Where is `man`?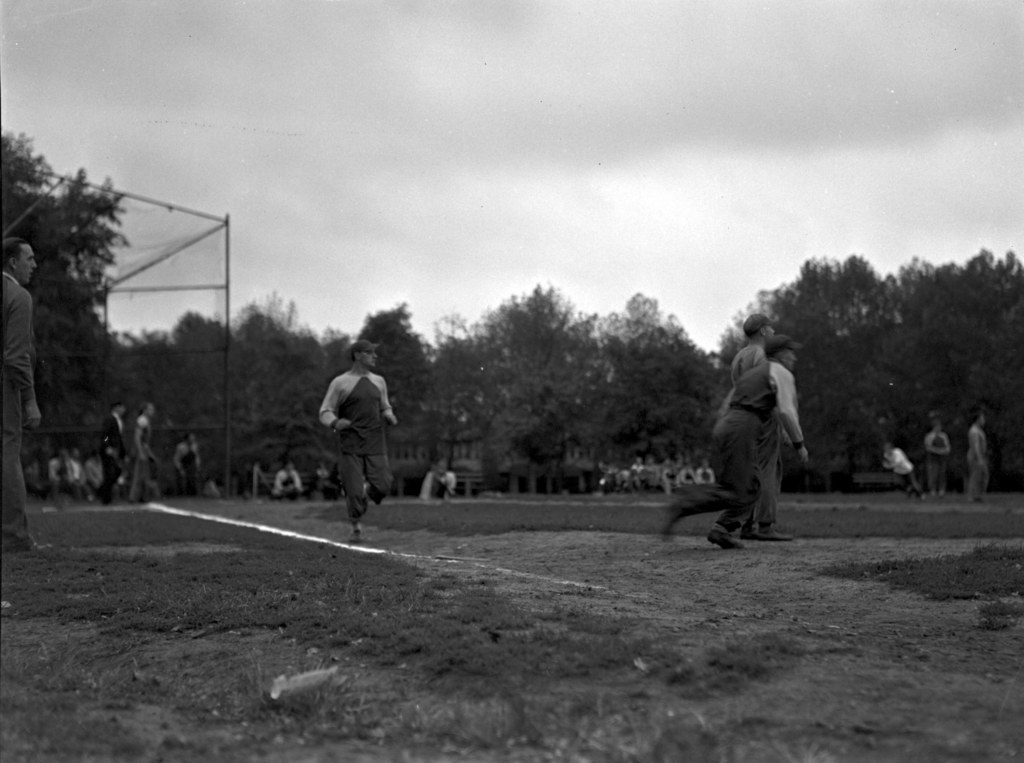
316,341,408,538.
